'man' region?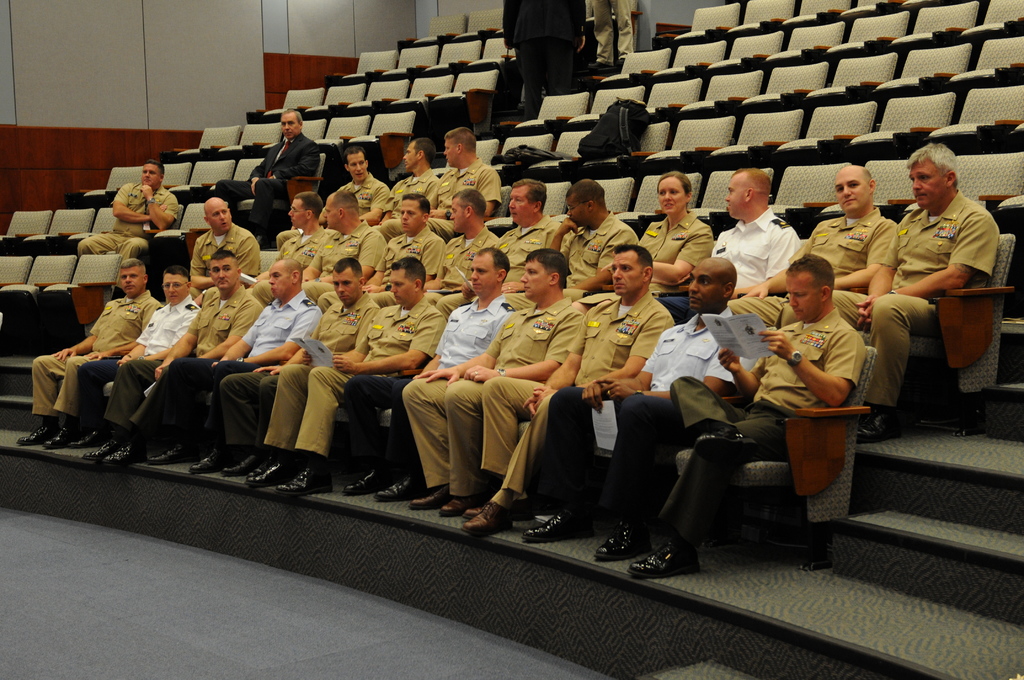
<box>244,252,447,496</box>
